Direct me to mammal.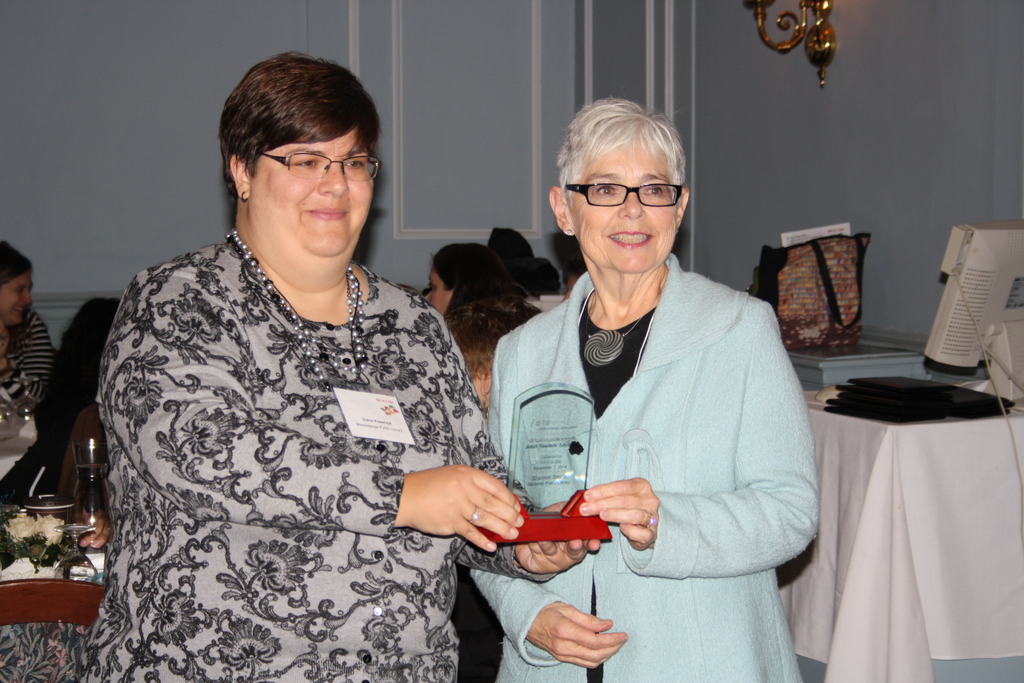
Direction: rect(83, 50, 602, 682).
